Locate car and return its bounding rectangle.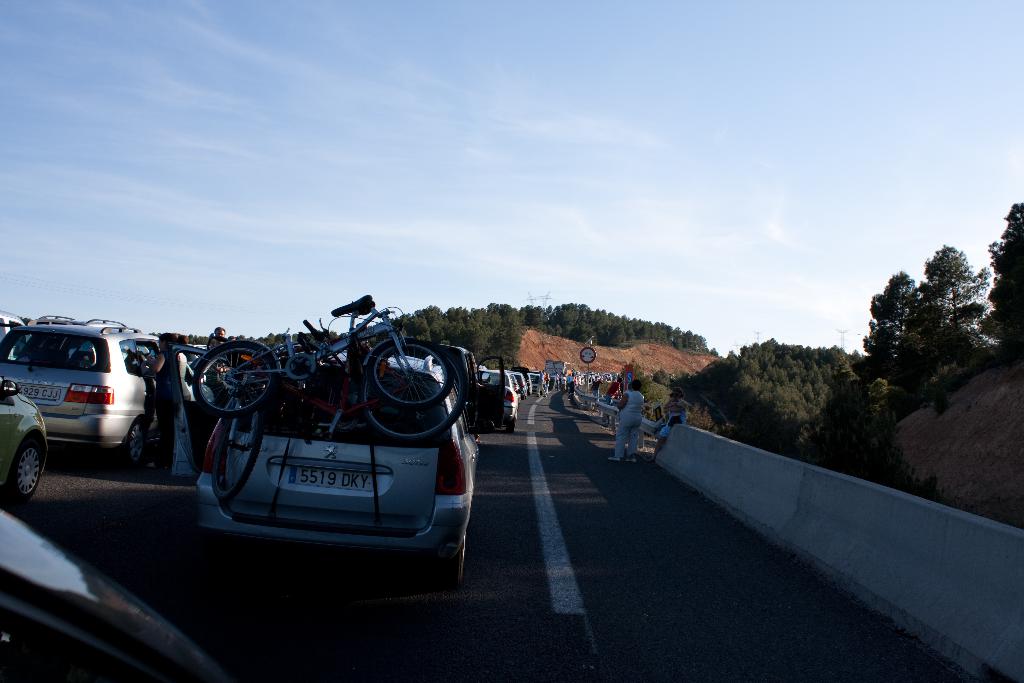
184,344,481,582.
